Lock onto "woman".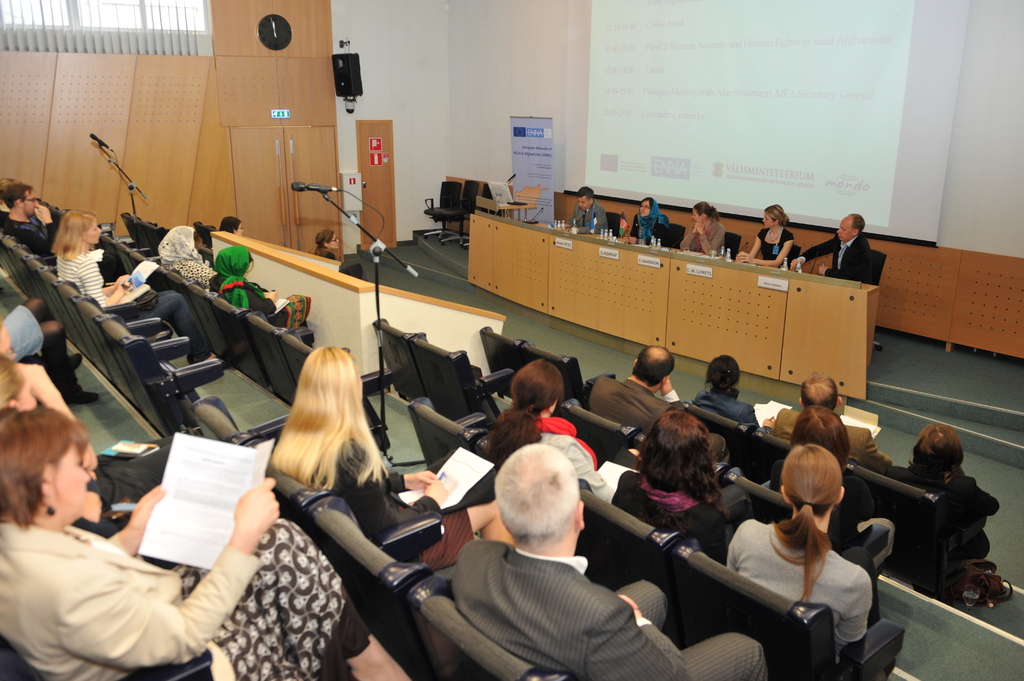
Locked: {"left": 205, "top": 244, "right": 307, "bottom": 334}.
